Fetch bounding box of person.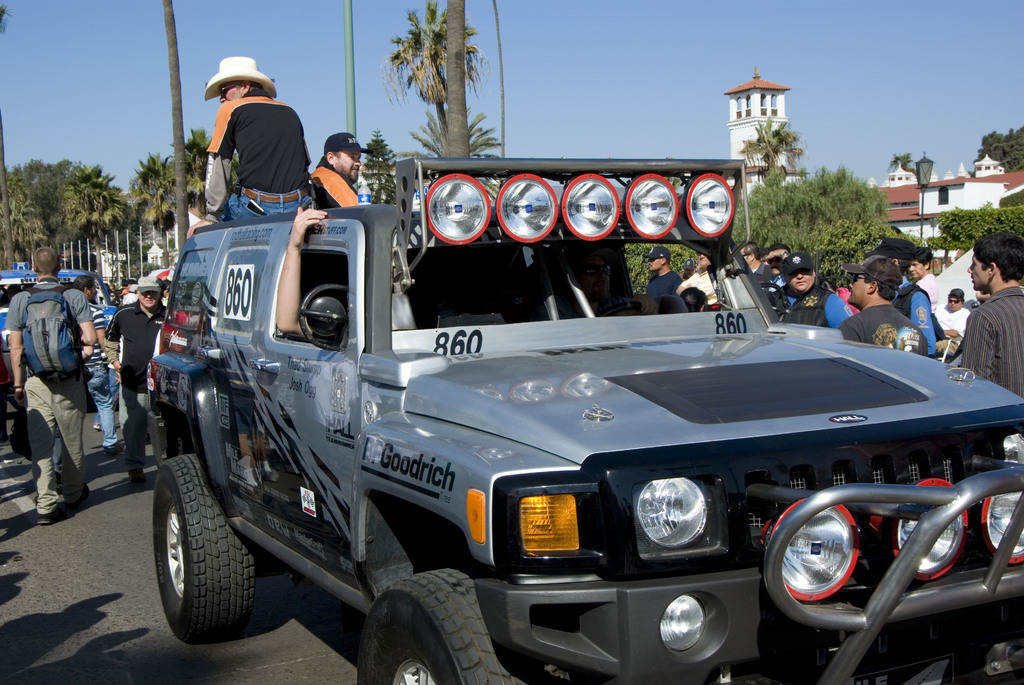
Bbox: rect(77, 276, 113, 457).
